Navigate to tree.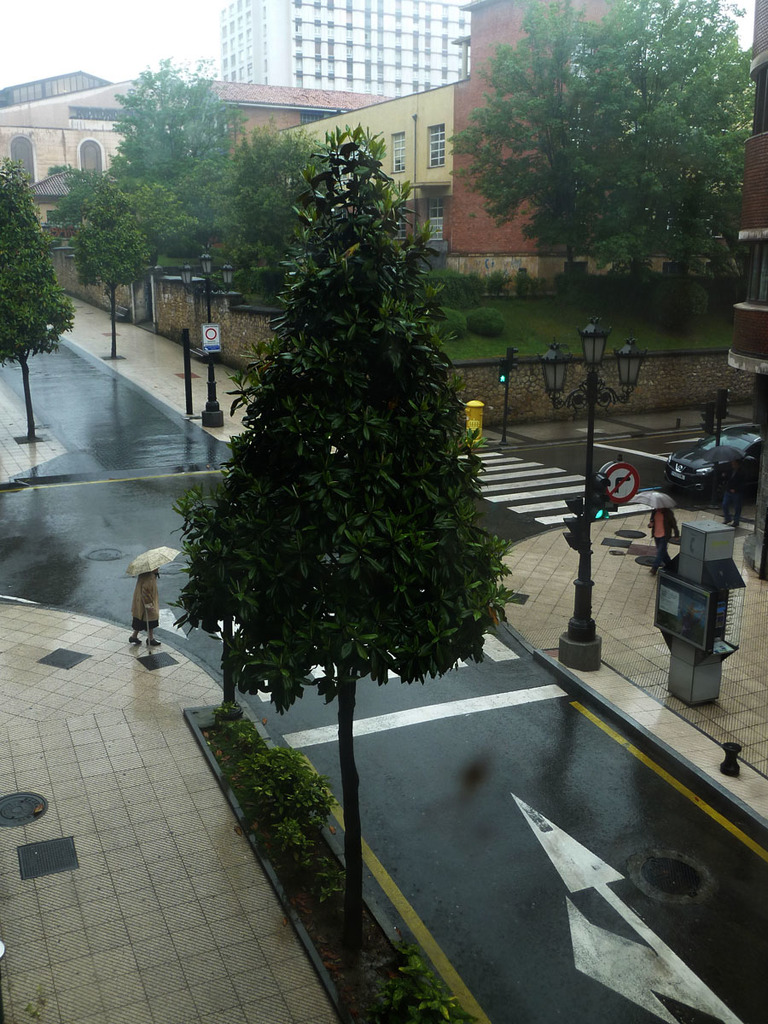
Navigation target: detection(435, 0, 638, 279).
